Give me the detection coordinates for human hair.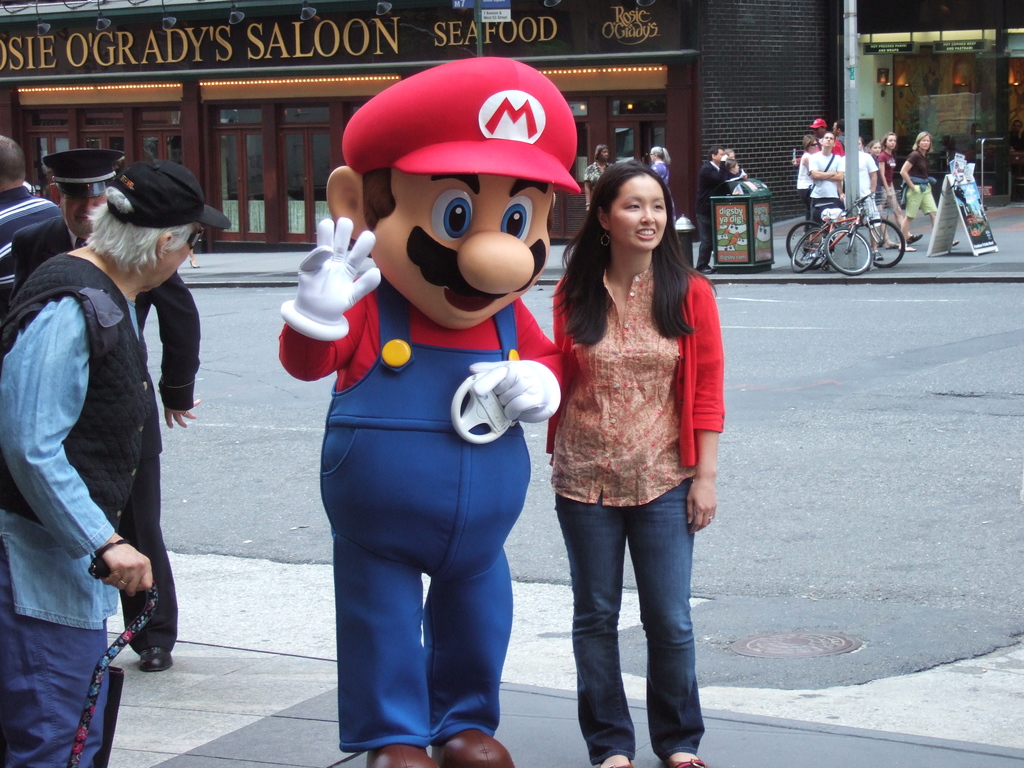
[x1=710, y1=146, x2=721, y2=155].
